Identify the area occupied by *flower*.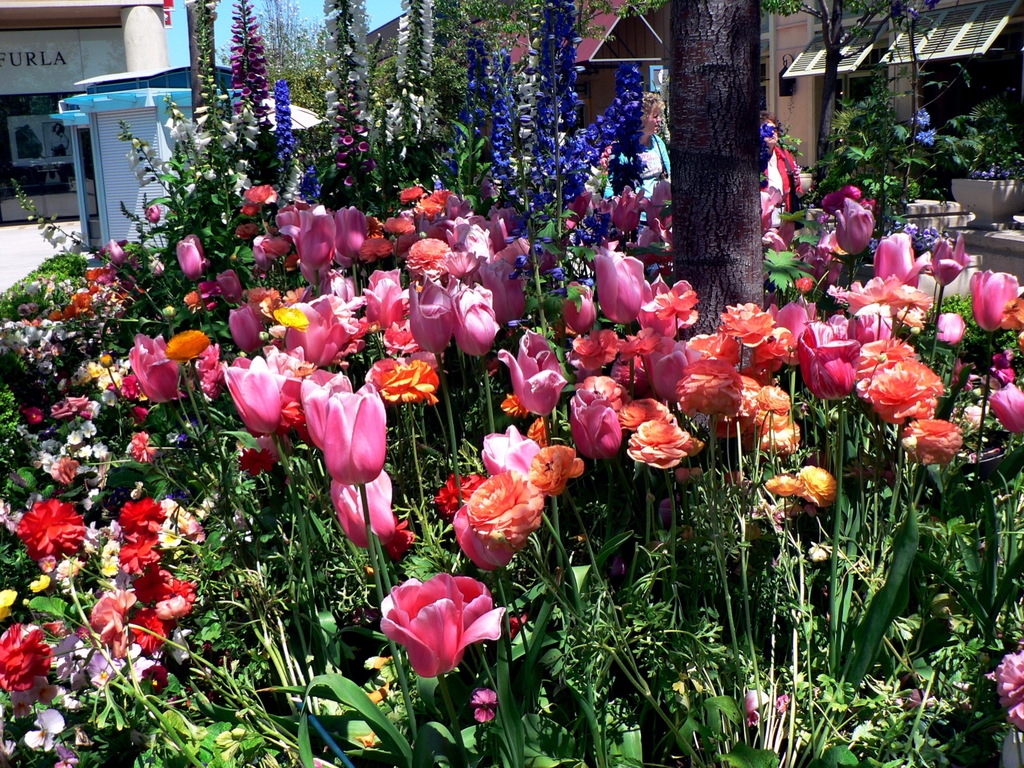
Area: rect(796, 463, 842, 514).
